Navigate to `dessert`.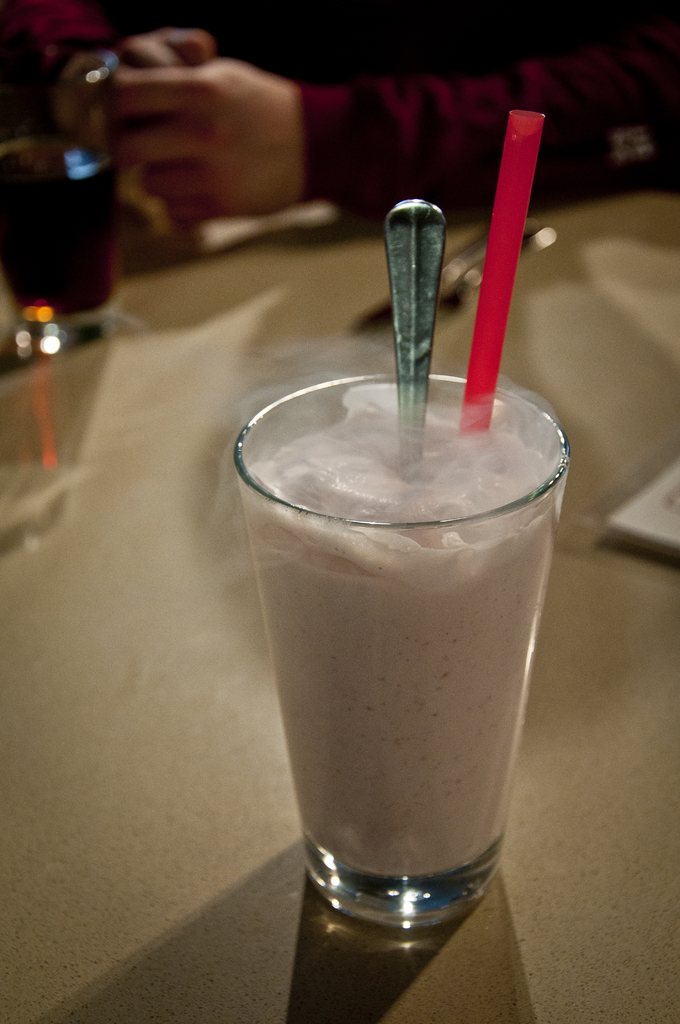
Navigation target: x1=249 y1=406 x2=548 y2=876.
